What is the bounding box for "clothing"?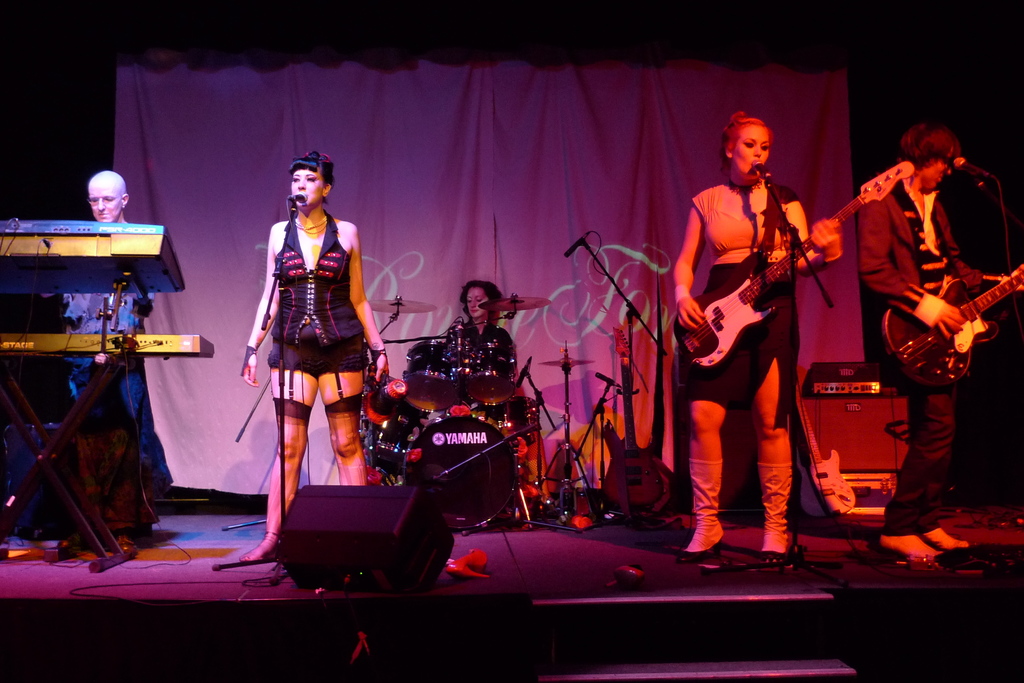
bbox=[62, 294, 147, 533].
